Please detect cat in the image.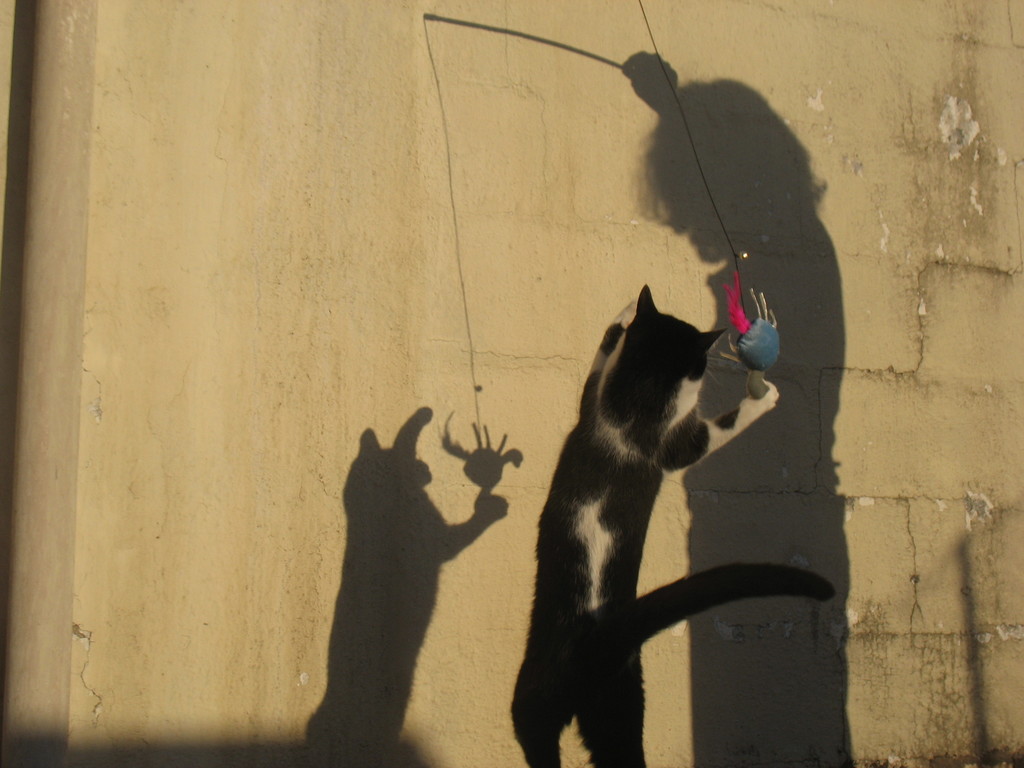
Rect(504, 284, 834, 767).
